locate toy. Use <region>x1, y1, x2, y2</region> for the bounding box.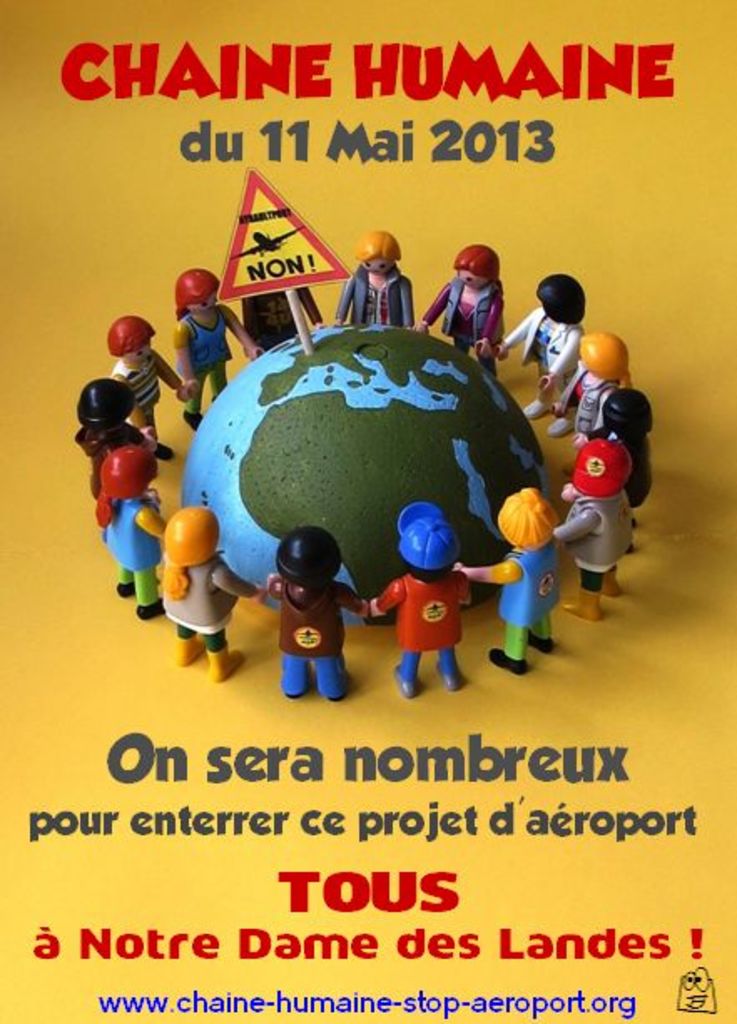
<region>110, 317, 197, 458</region>.
